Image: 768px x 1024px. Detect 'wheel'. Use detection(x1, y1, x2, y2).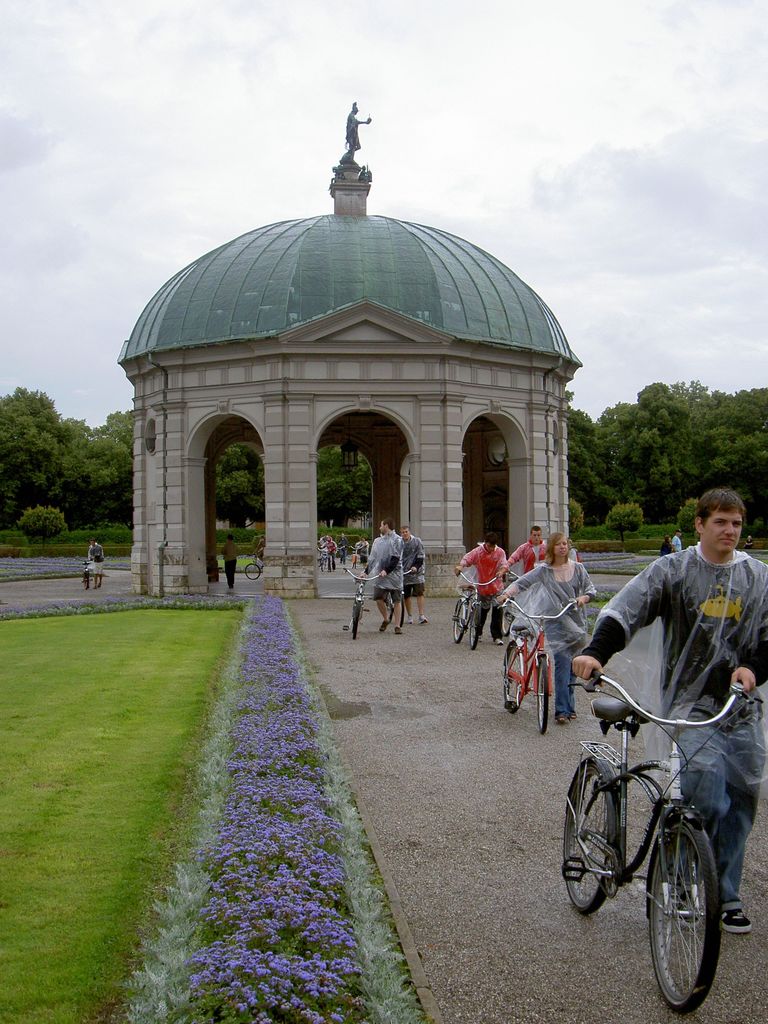
detection(243, 564, 257, 580).
